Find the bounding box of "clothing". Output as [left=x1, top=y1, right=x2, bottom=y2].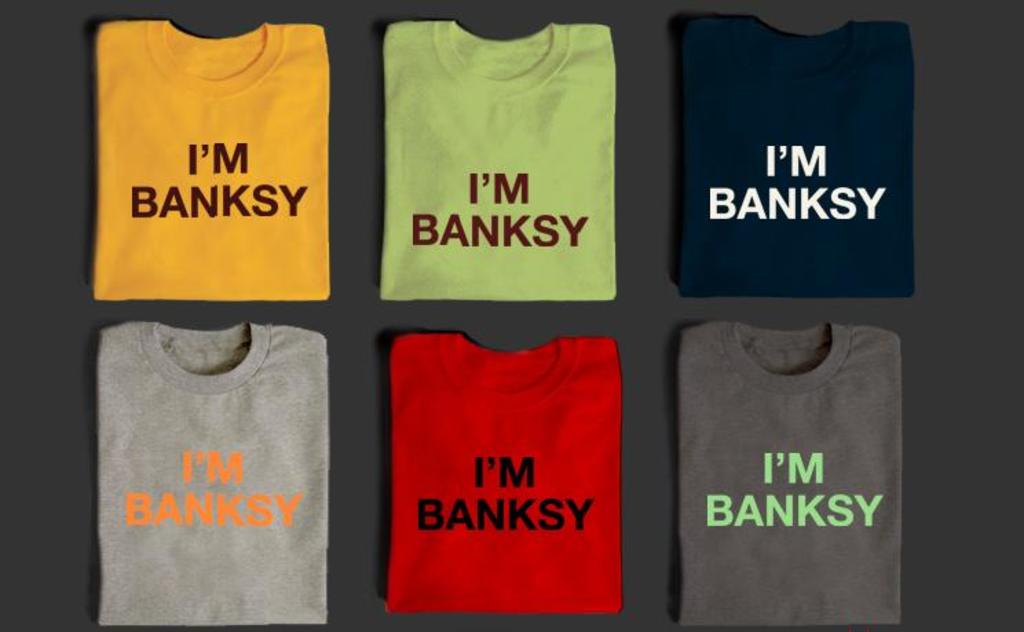
[left=374, top=22, right=608, bottom=299].
